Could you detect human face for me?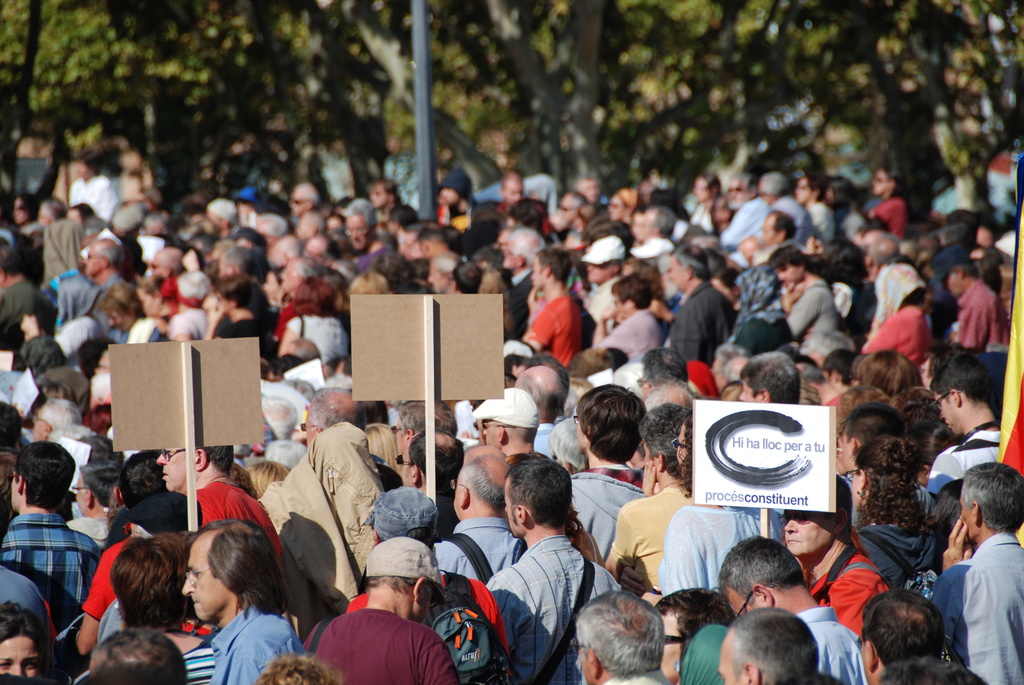
Detection result: bbox(254, 226, 273, 243).
